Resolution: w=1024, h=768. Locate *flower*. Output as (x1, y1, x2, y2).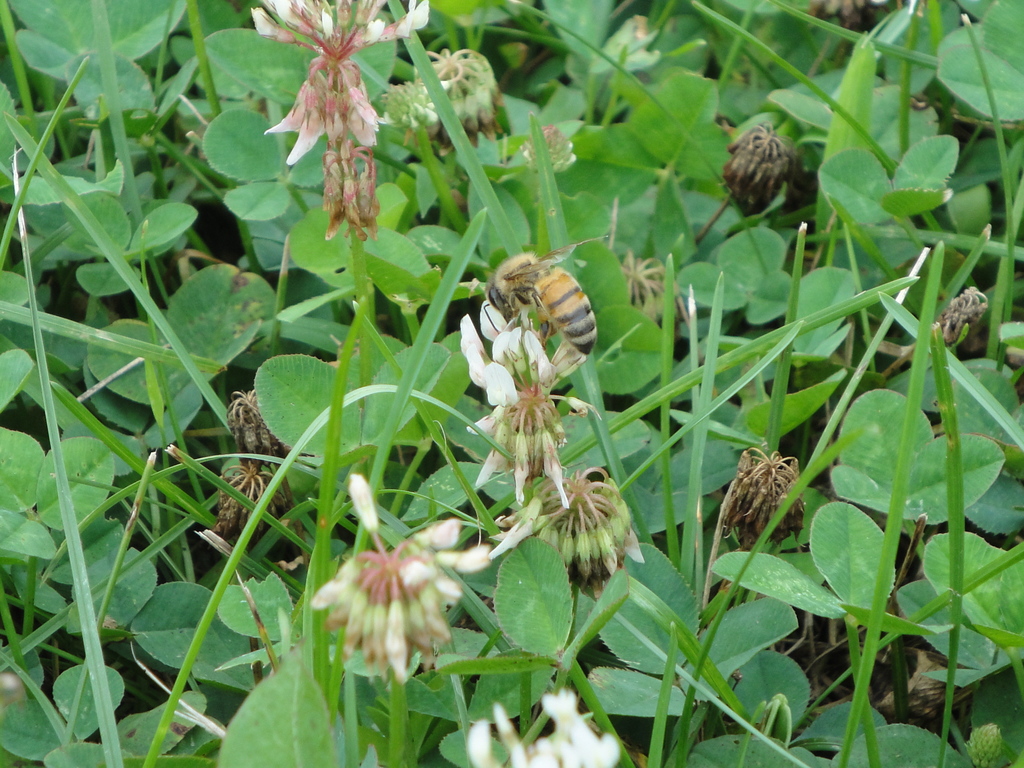
(241, 0, 434, 243).
